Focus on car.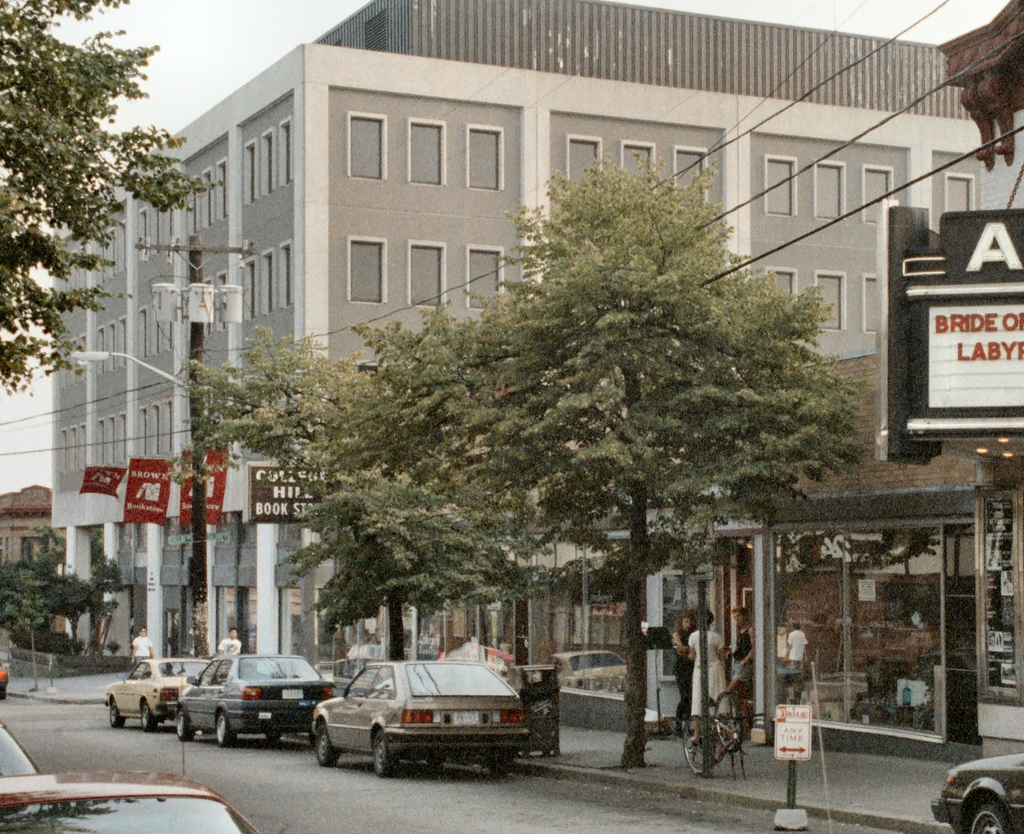
Focused at (x1=0, y1=766, x2=260, y2=833).
